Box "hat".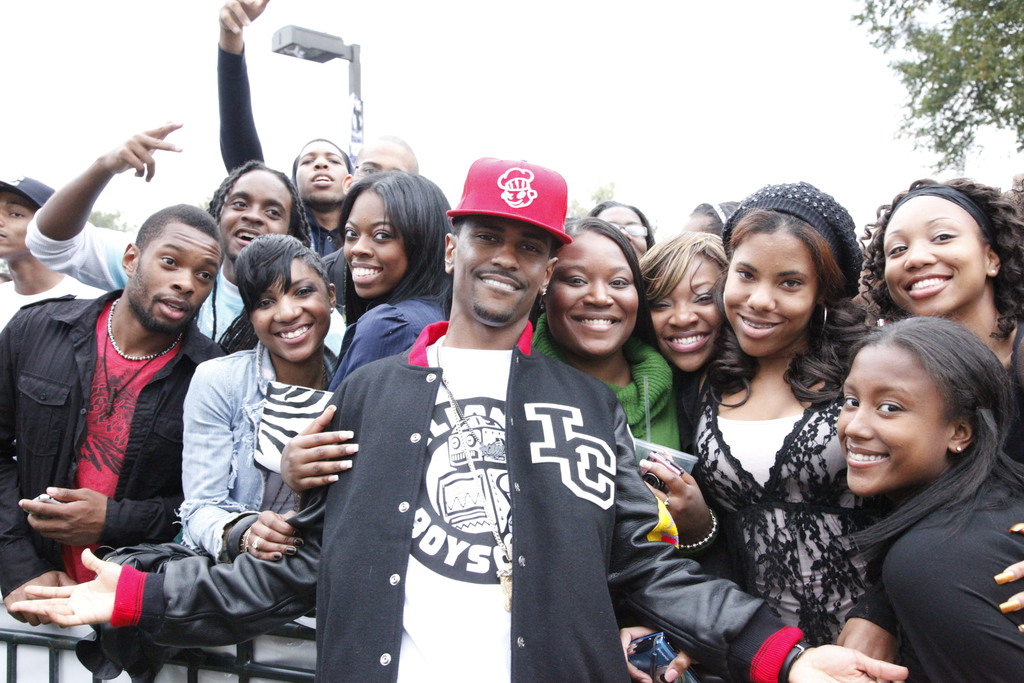
(left=2, top=174, right=57, bottom=209).
